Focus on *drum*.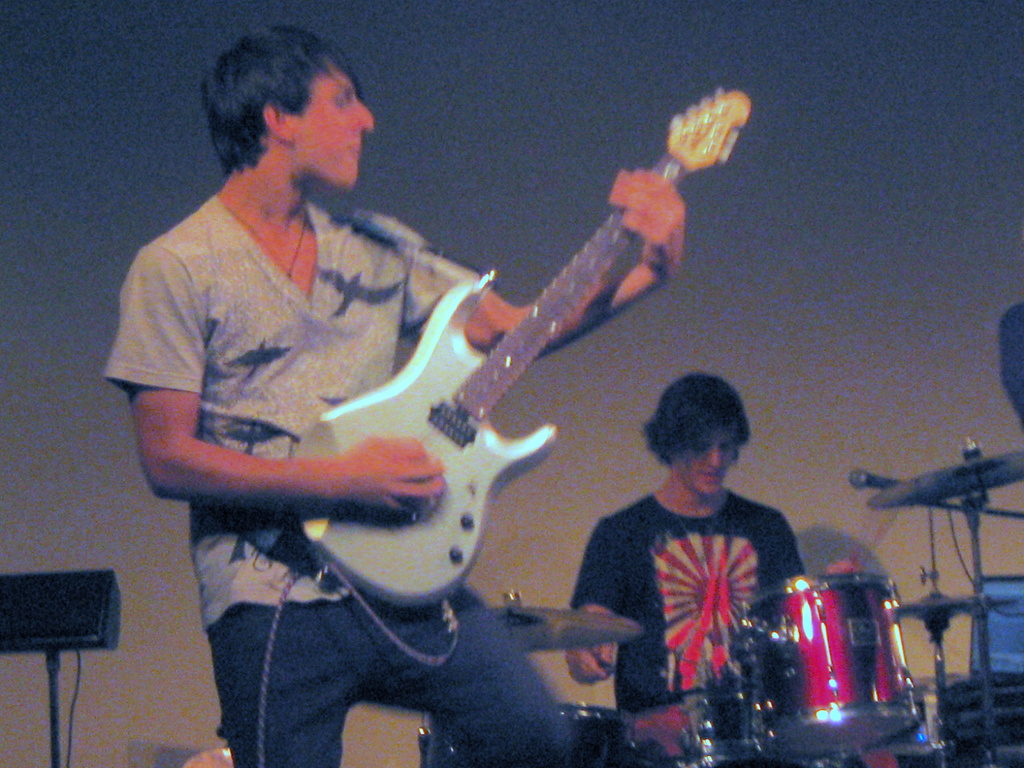
Focused at Rect(745, 564, 924, 767).
